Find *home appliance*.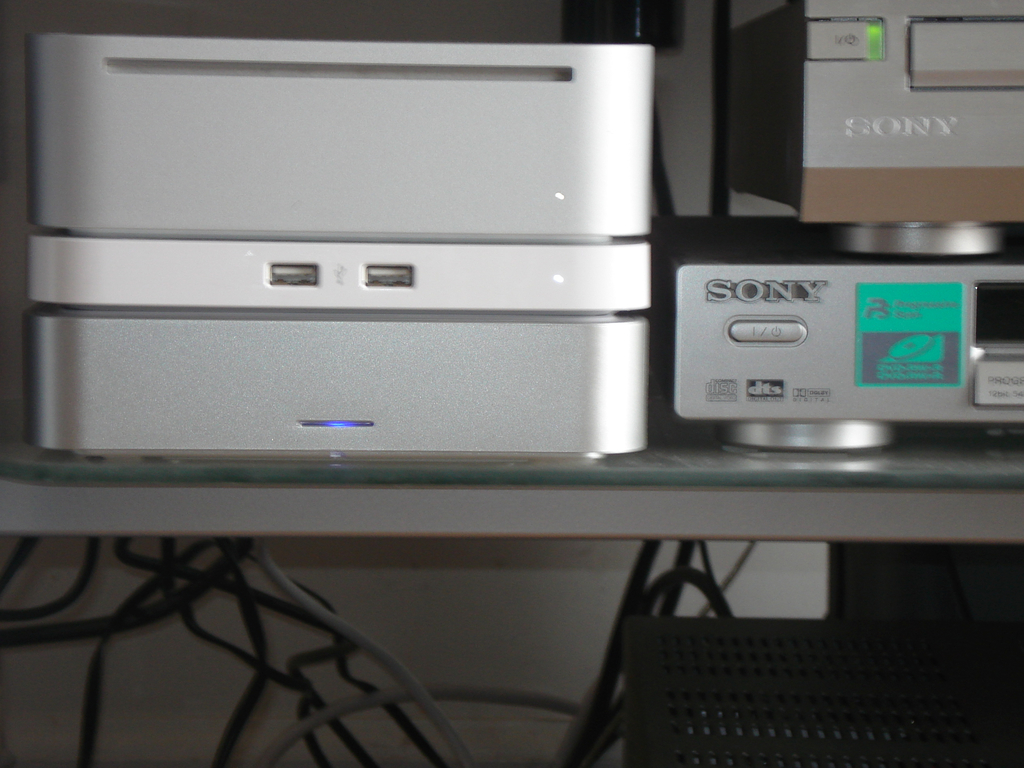
{"left": 24, "top": 31, "right": 652, "bottom": 463}.
